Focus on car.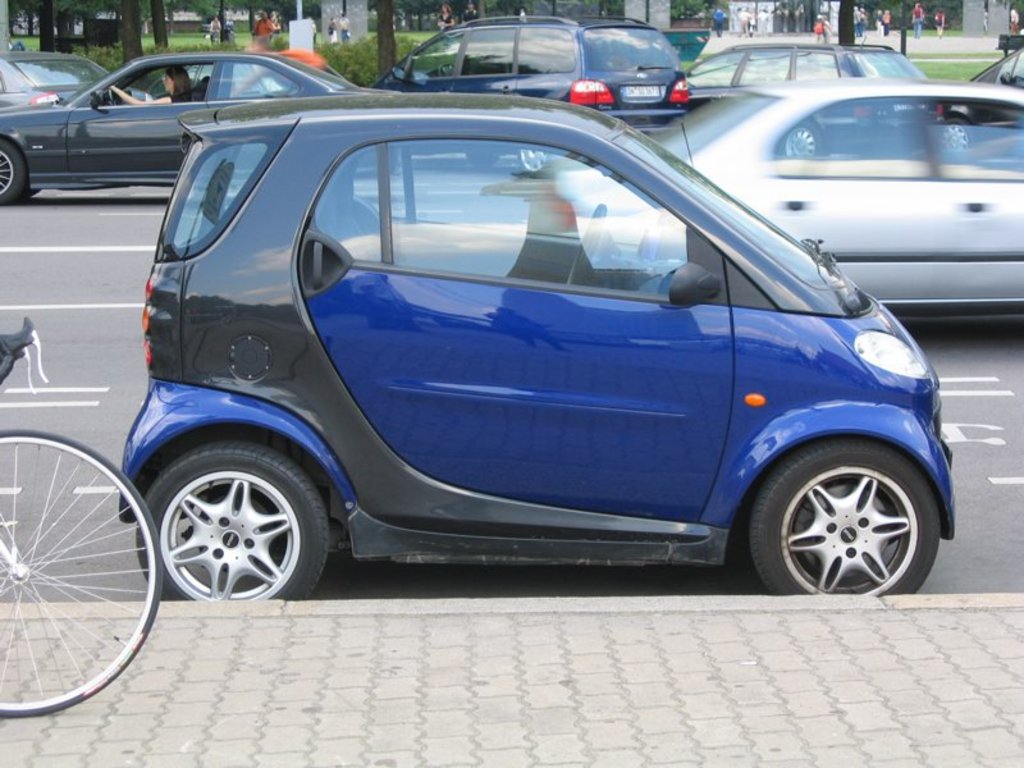
Focused at (left=548, top=82, right=1023, bottom=320).
